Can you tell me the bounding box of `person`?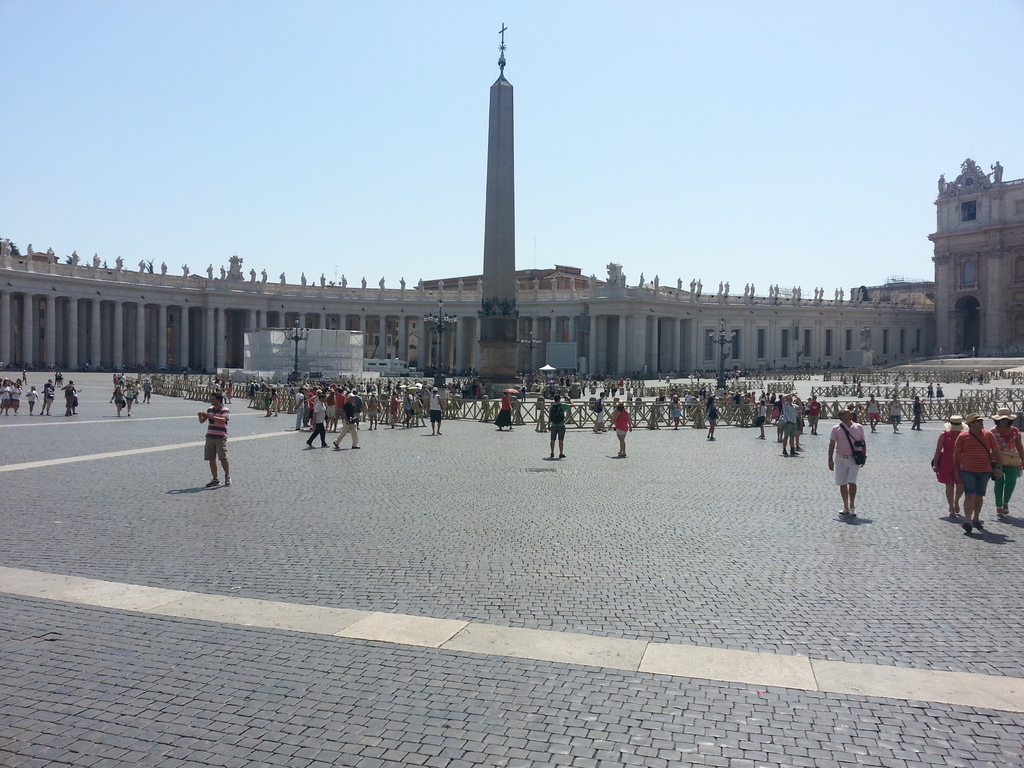
box=[796, 282, 806, 298].
